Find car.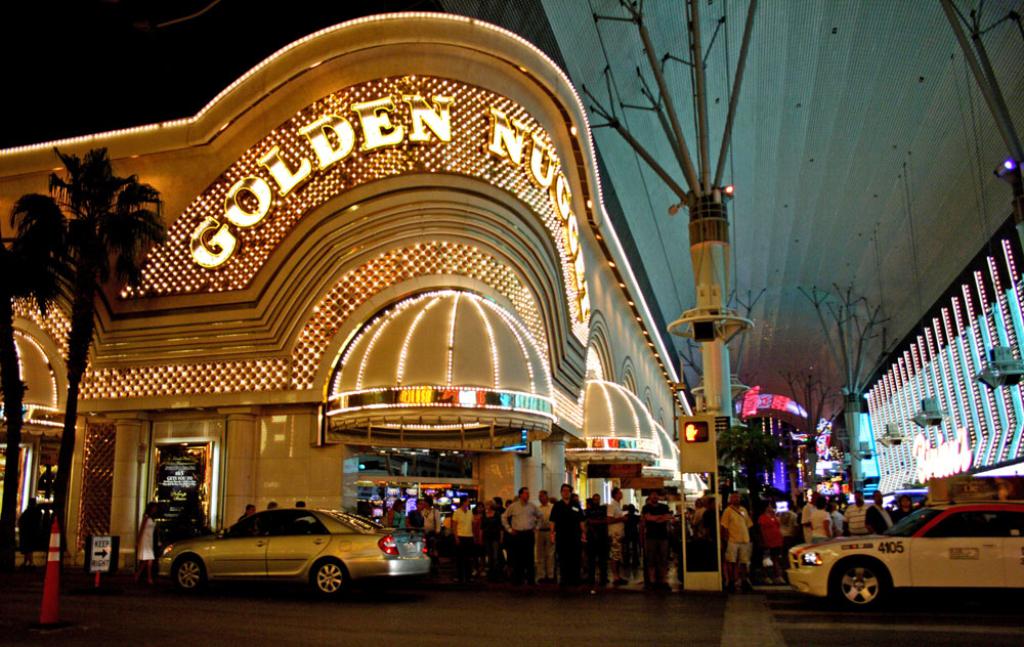
rect(158, 507, 429, 600).
